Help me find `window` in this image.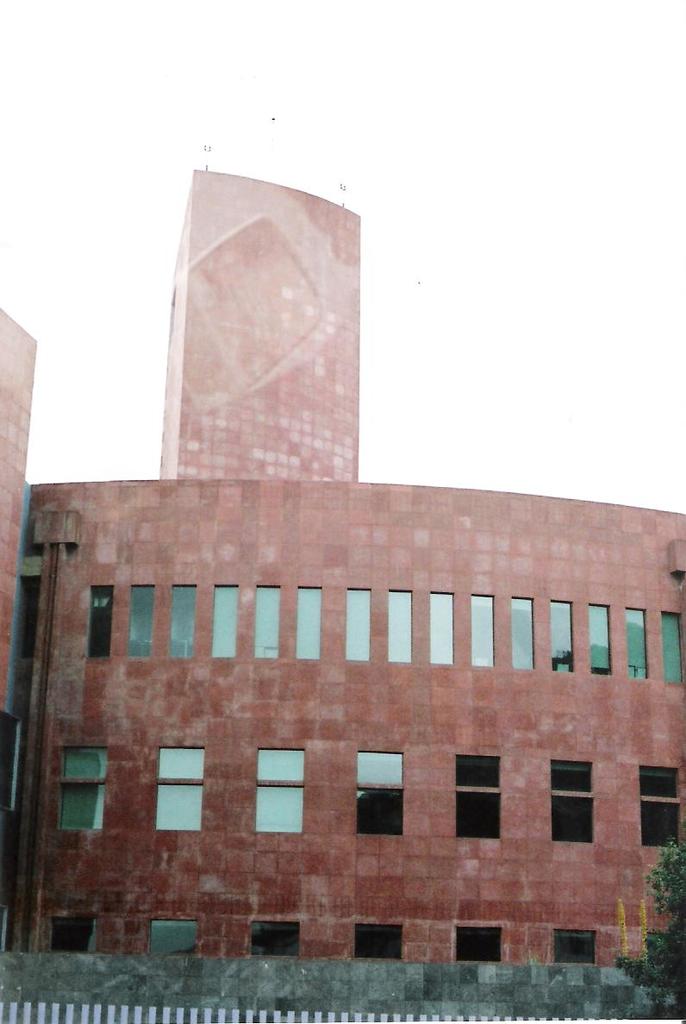
Found it: bbox=(215, 582, 233, 654).
